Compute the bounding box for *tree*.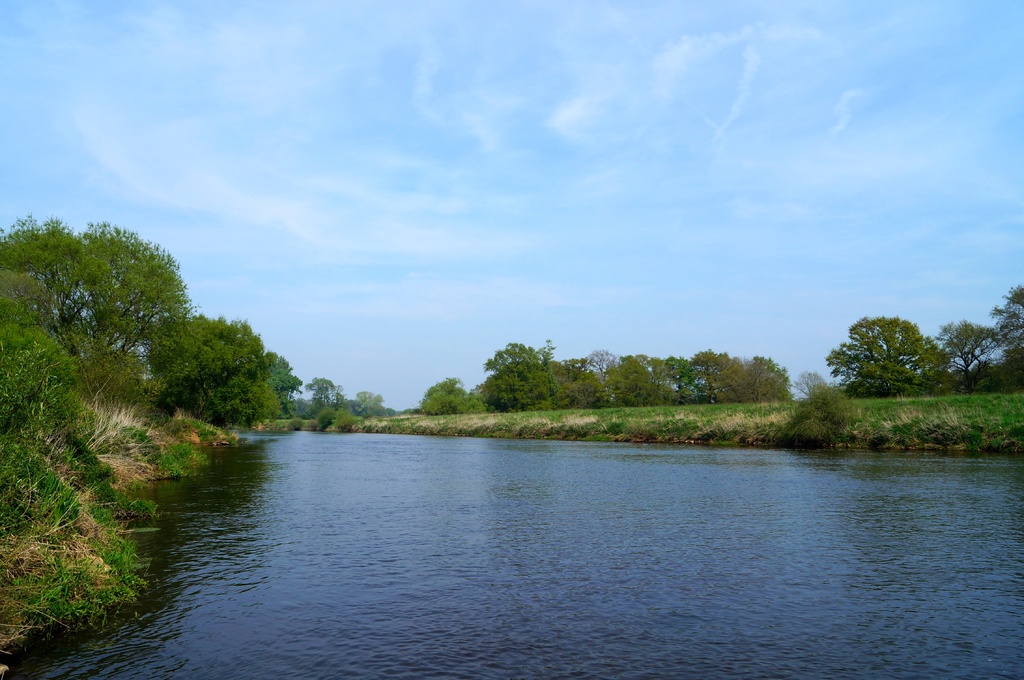
box=[383, 407, 395, 419].
